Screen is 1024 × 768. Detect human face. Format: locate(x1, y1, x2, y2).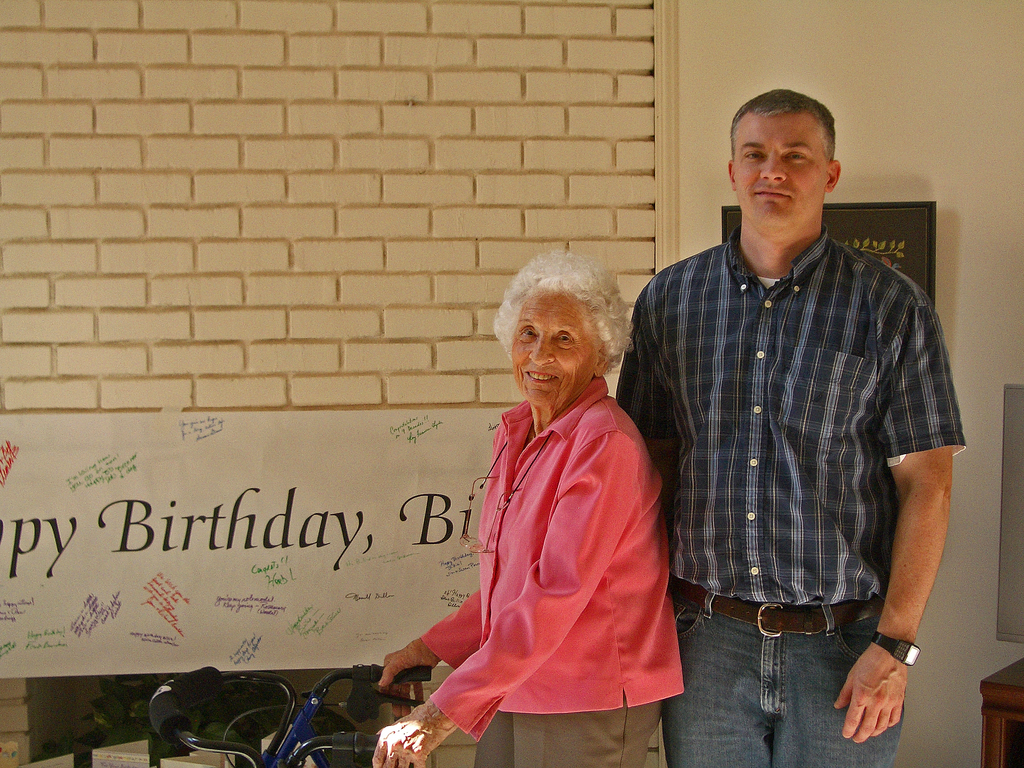
locate(733, 111, 828, 224).
